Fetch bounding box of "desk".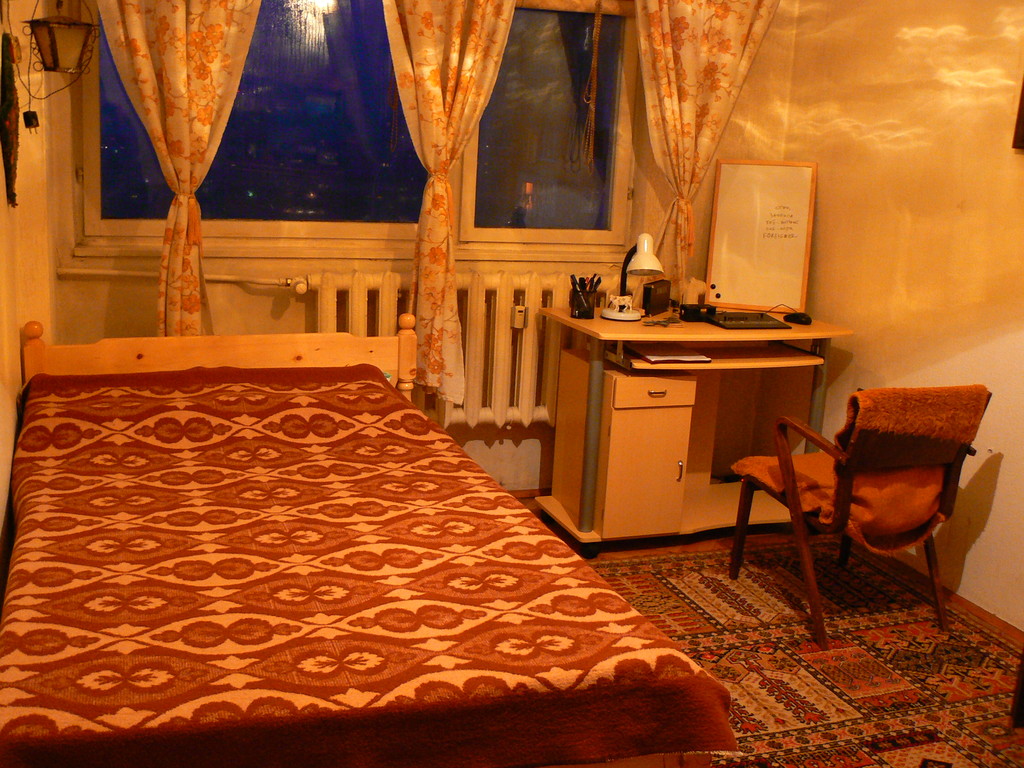
Bbox: {"x1": 535, "y1": 307, "x2": 849, "y2": 538}.
